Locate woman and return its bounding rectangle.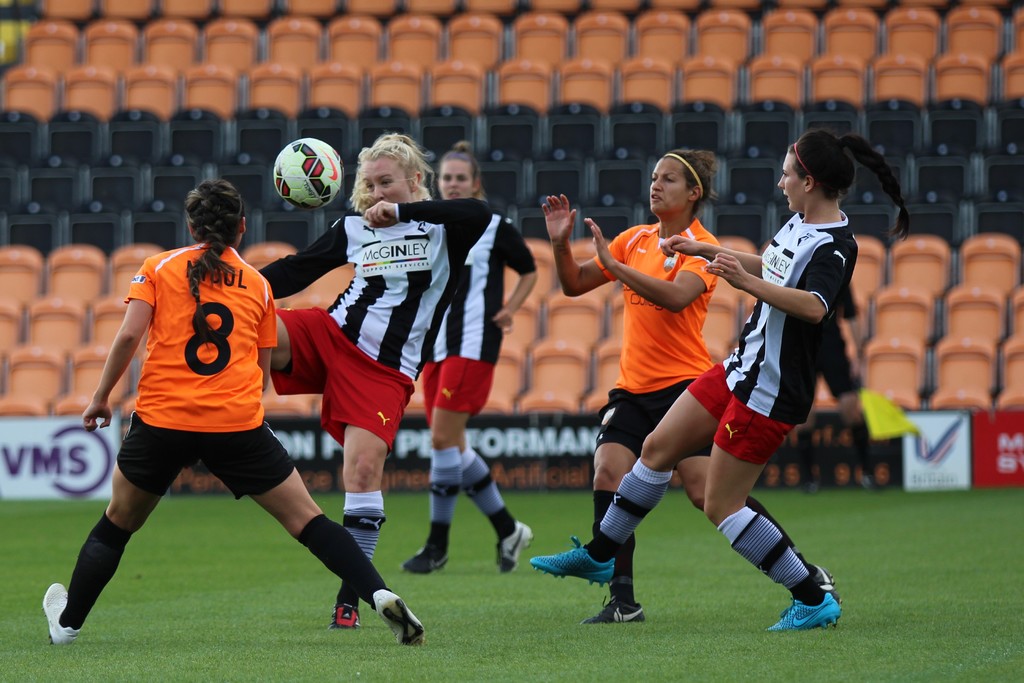
bbox=[420, 143, 543, 575].
